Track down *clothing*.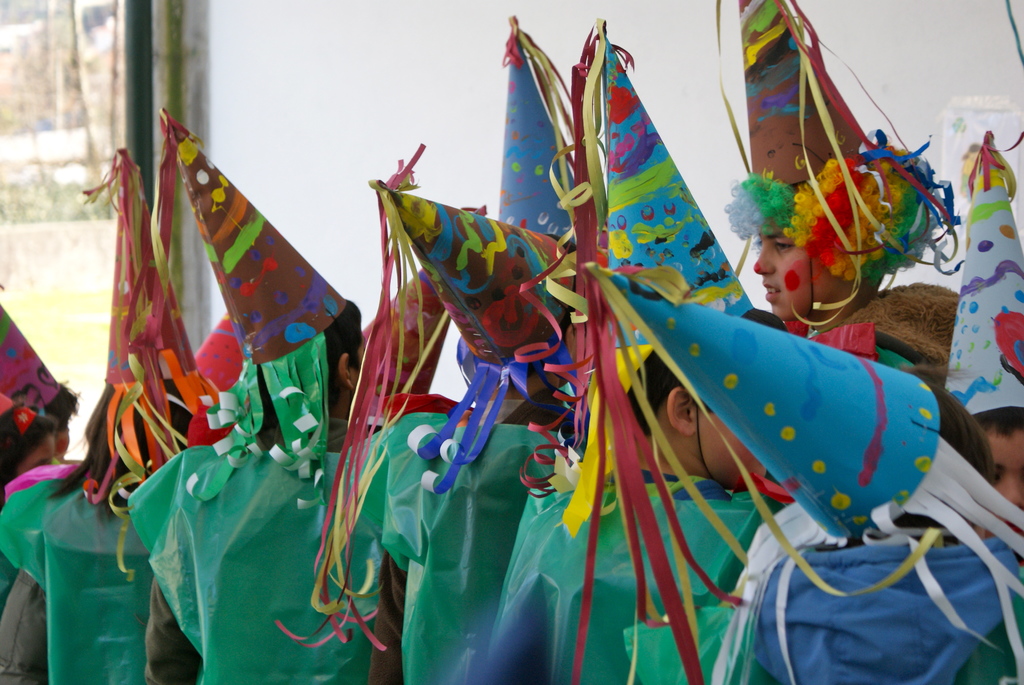
Tracked to bbox=[502, 460, 760, 684].
